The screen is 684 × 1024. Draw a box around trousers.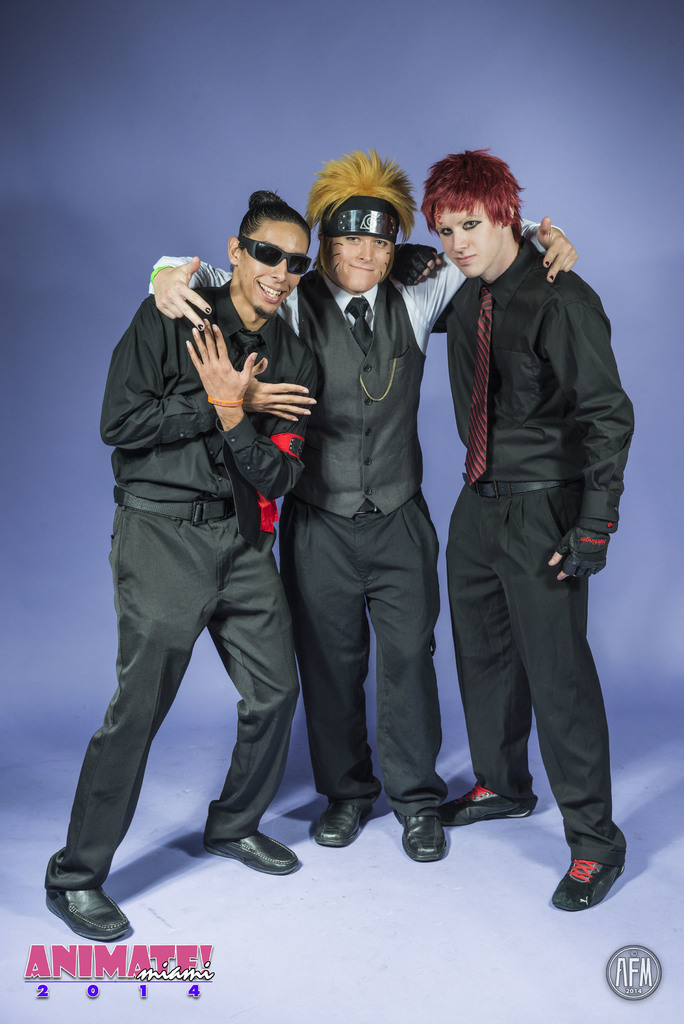
region(276, 510, 466, 808).
